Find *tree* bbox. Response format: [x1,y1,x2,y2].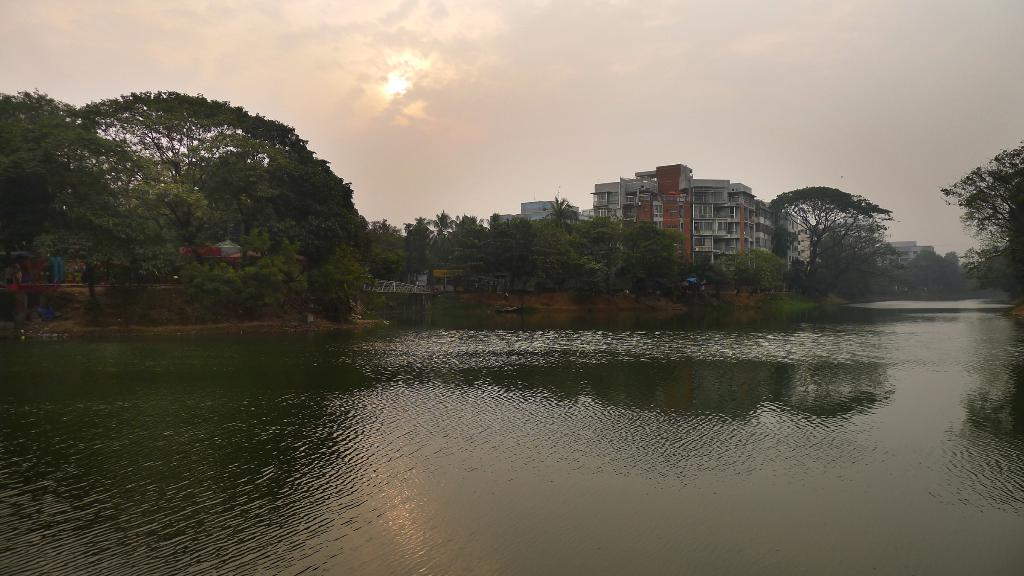
[544,195,577,236].
